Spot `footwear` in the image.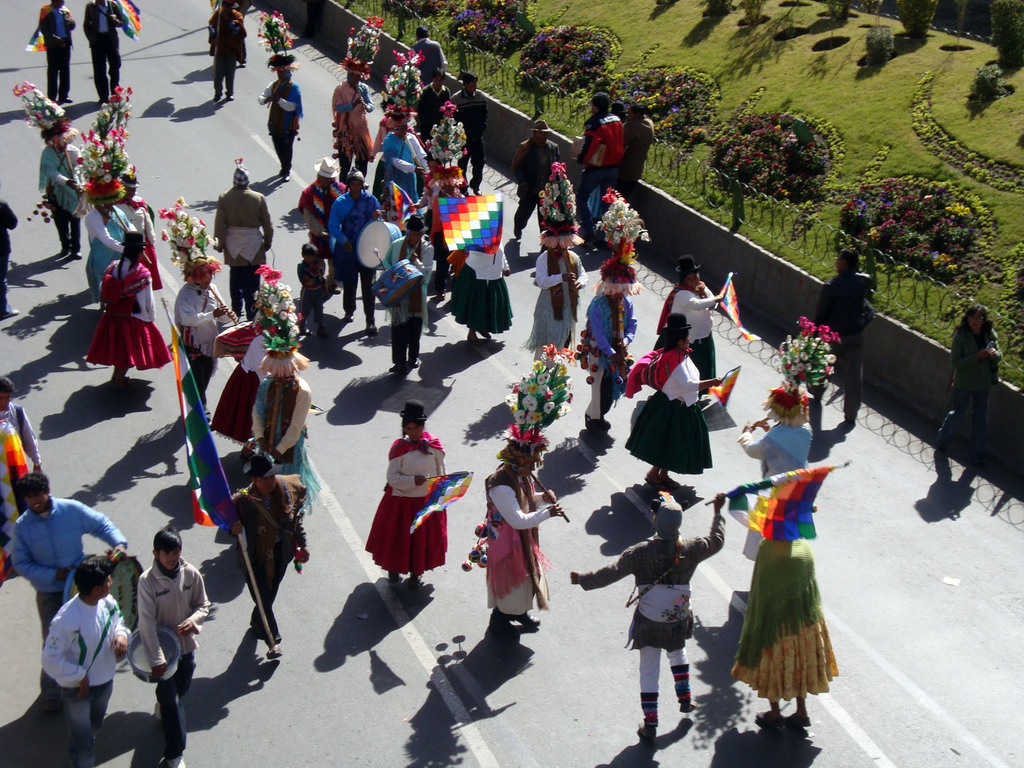
`footwear` found at 60:242:68:253.
